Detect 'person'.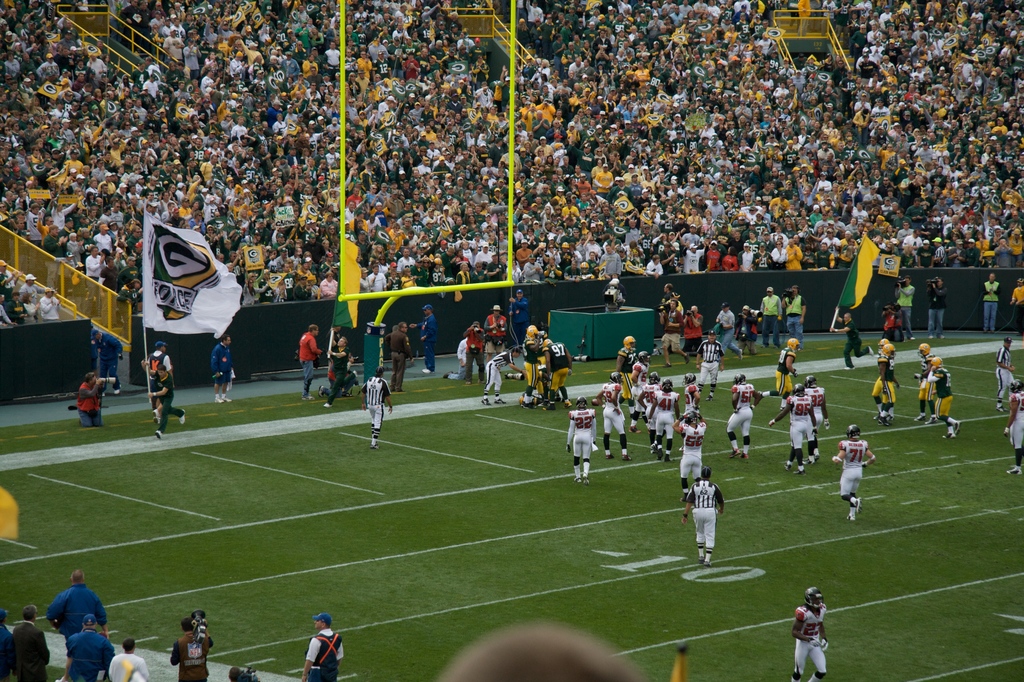
Detected at (left=715, top=302, right=739, bottom=352).
